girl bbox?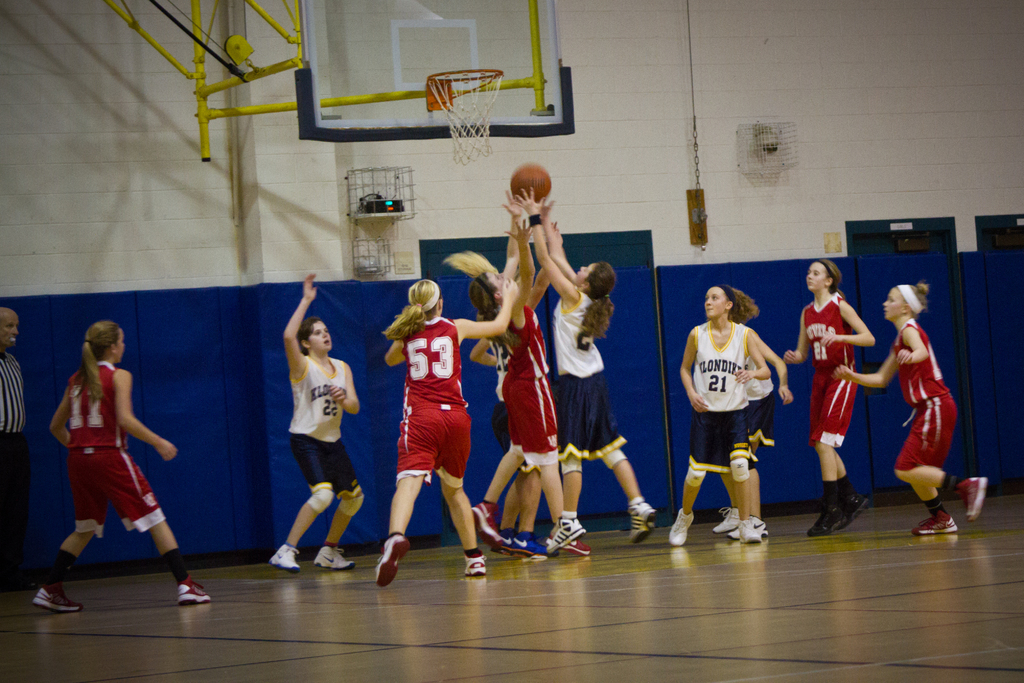
509,185,658,554
